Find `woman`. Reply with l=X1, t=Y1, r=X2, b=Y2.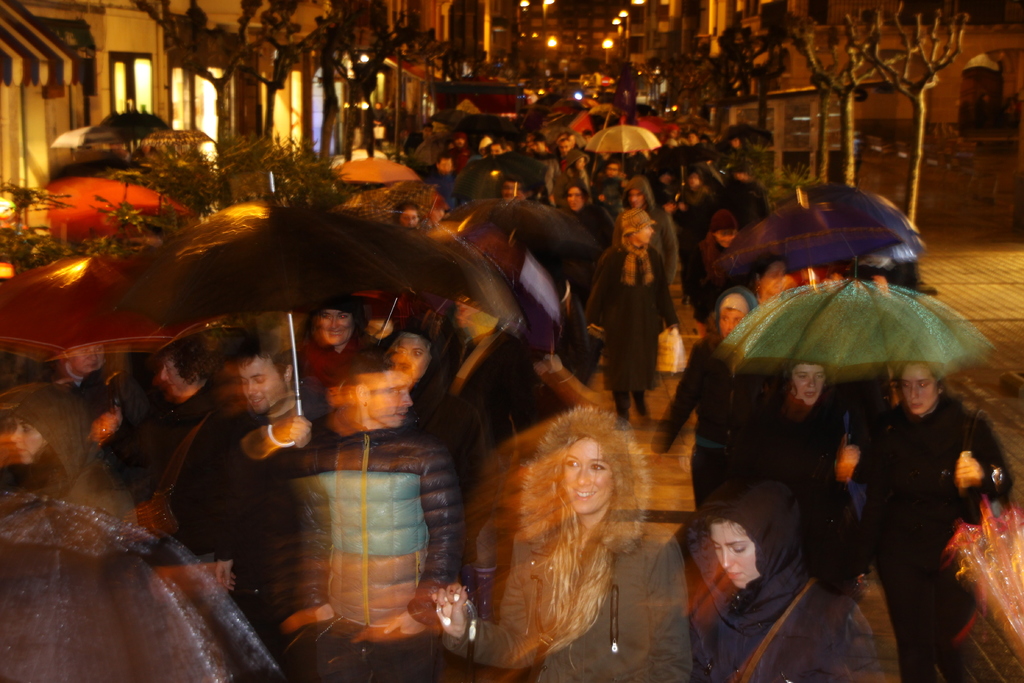
l=116, t=331, r=218, b=497.
